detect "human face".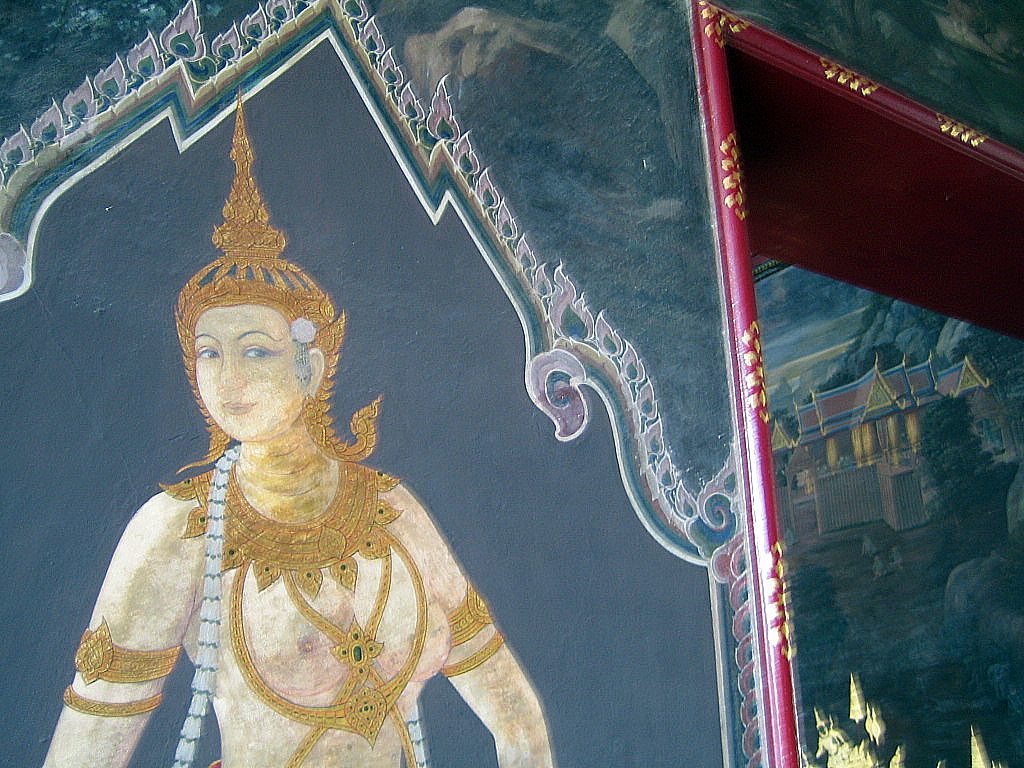
Detected at Rect(200, 304, 305, 442).
